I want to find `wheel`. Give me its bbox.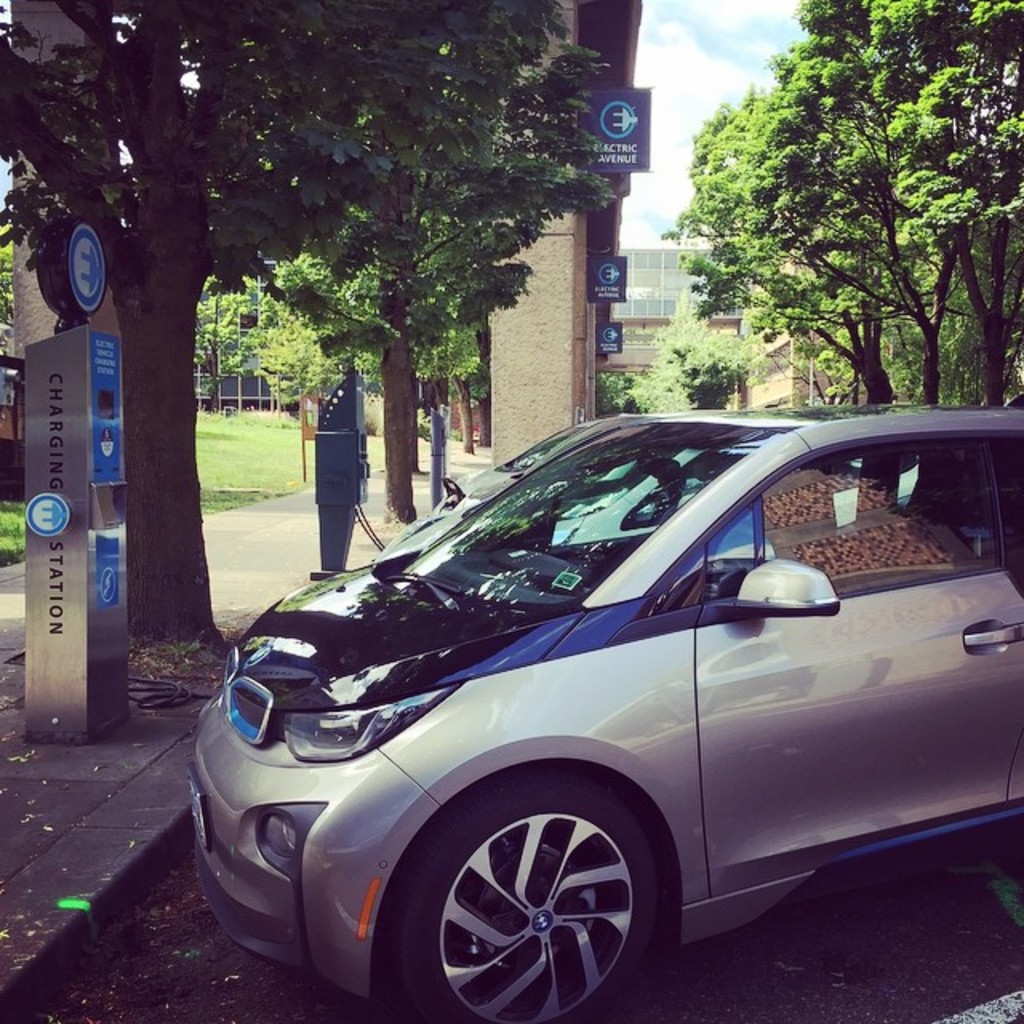
box(405, 797, 678, 990).
